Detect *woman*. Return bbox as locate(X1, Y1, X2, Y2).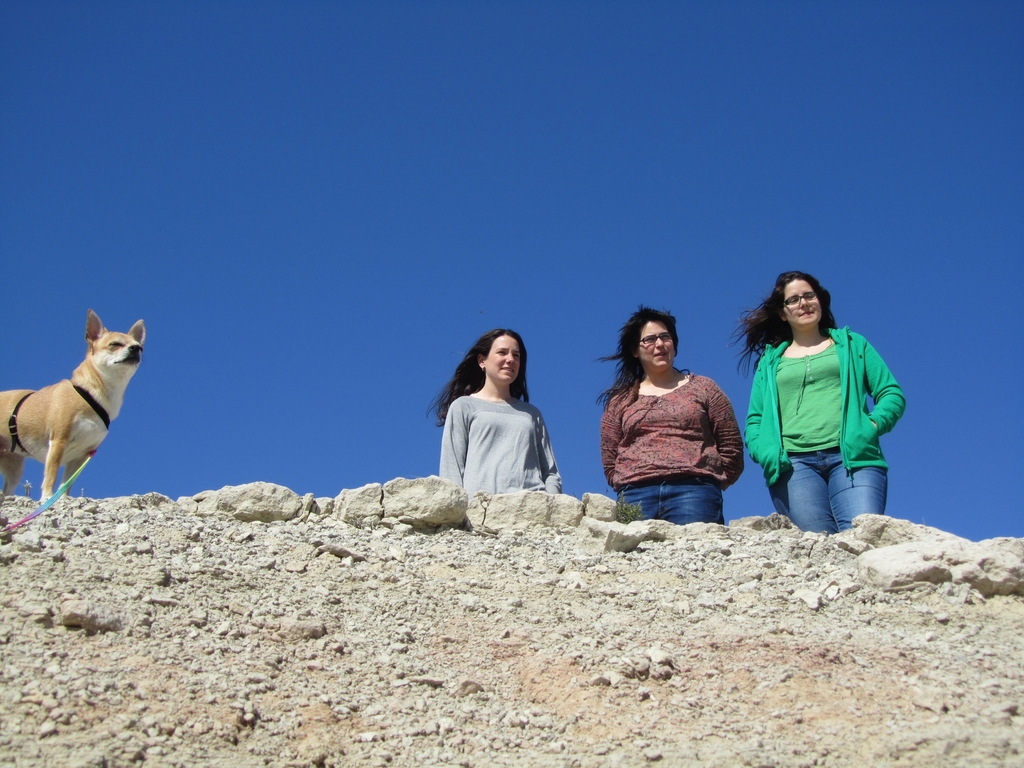
locate(596, 302, 745, 534).
